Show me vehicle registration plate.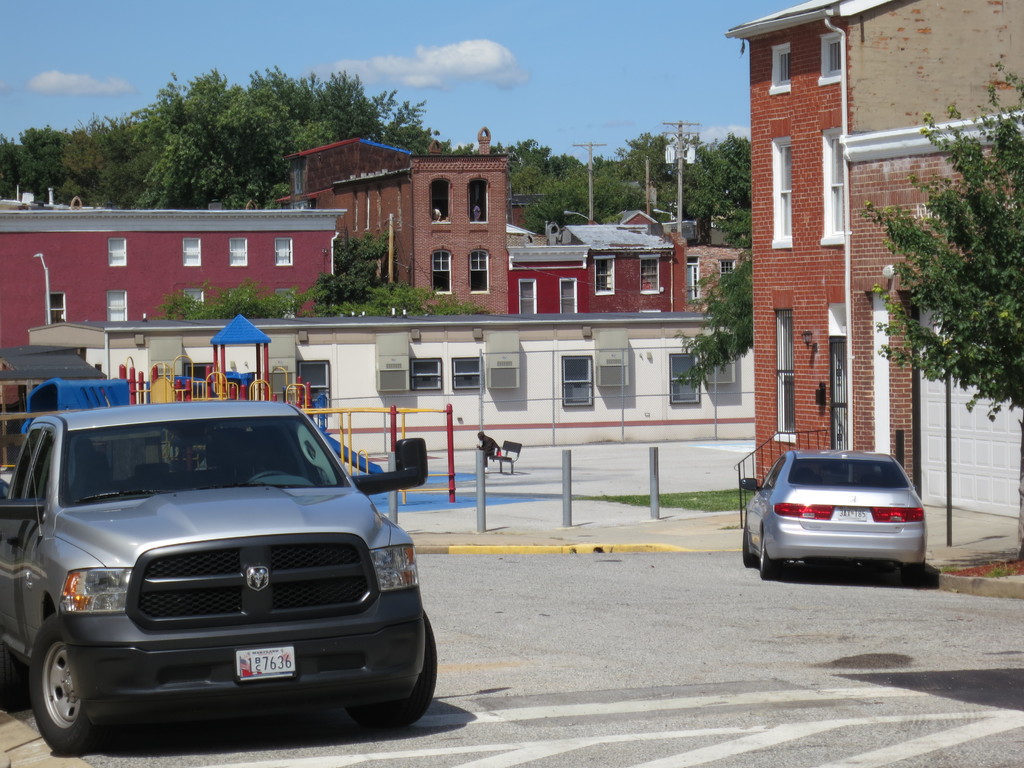
vehicle registration plate is here: 232, 643, 297, 684.
